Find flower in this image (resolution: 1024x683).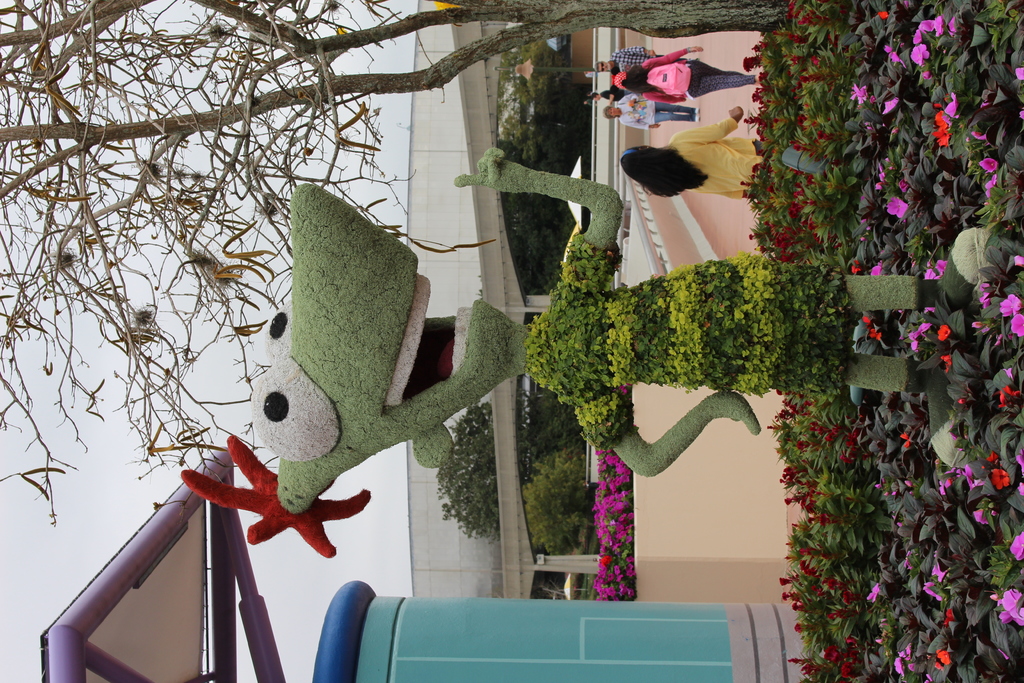
bbox=(986, 577, 1023, 629).
